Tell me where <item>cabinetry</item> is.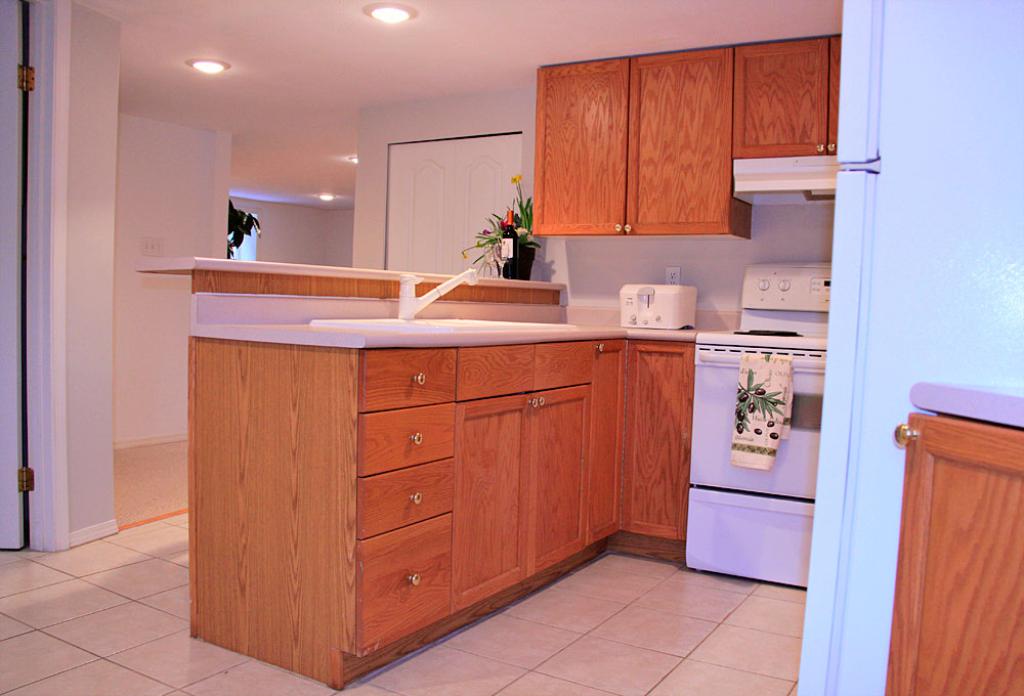
<item>cabinetry</item> is at rect(182, 343, 466, 653).
